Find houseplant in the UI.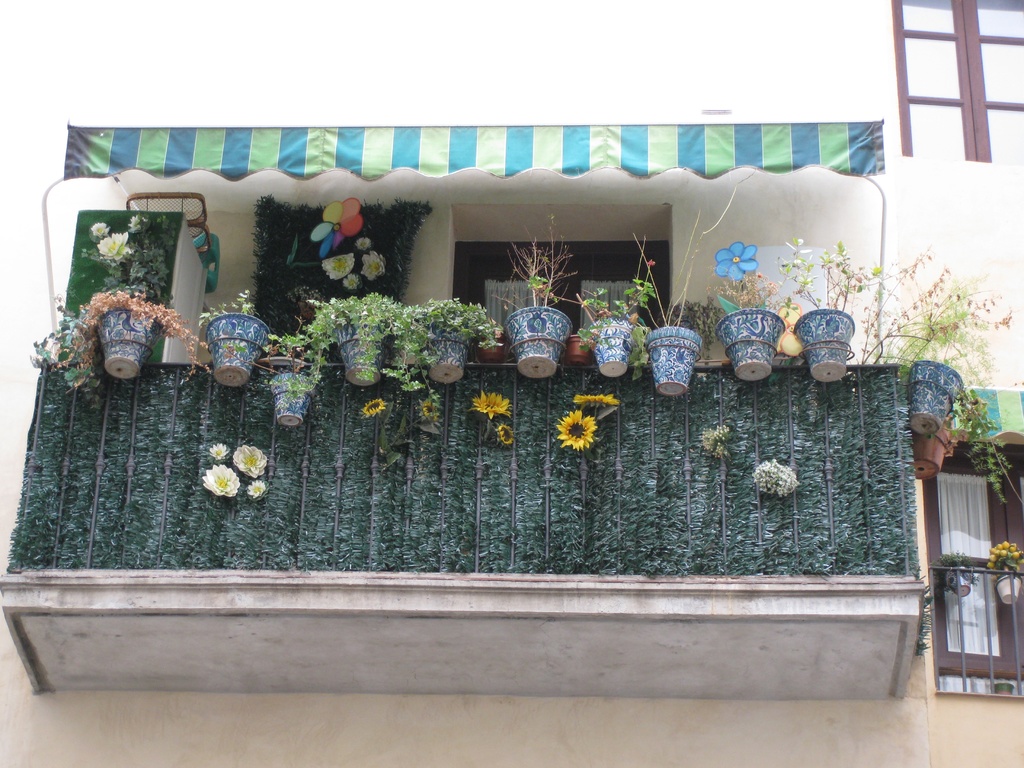
UI element at l=985, t=538, r=1023, b=607.
